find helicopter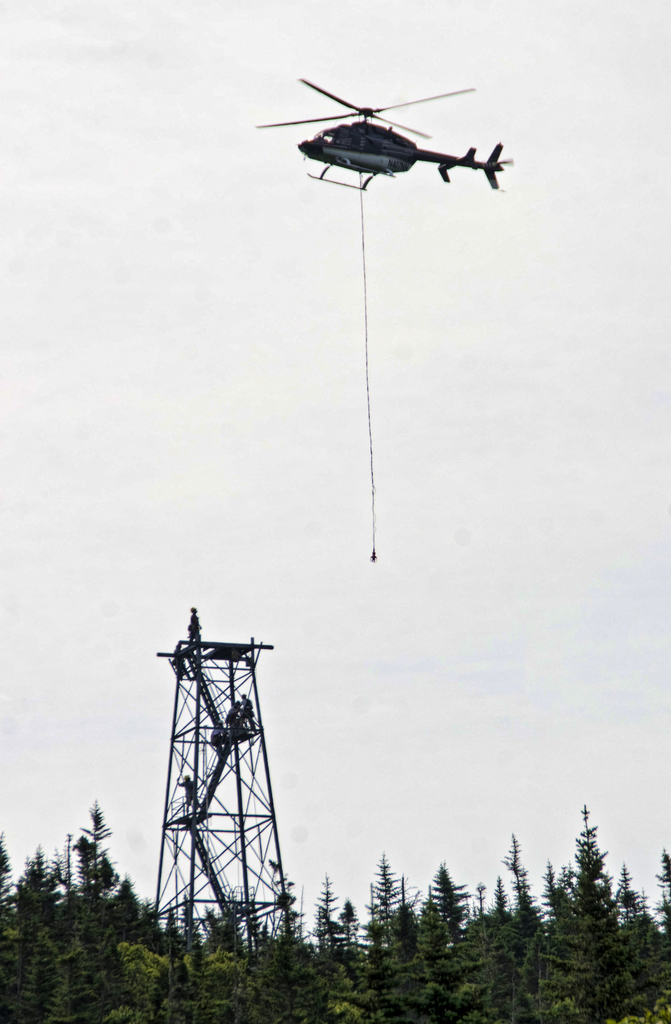
(255,78,523,200)
